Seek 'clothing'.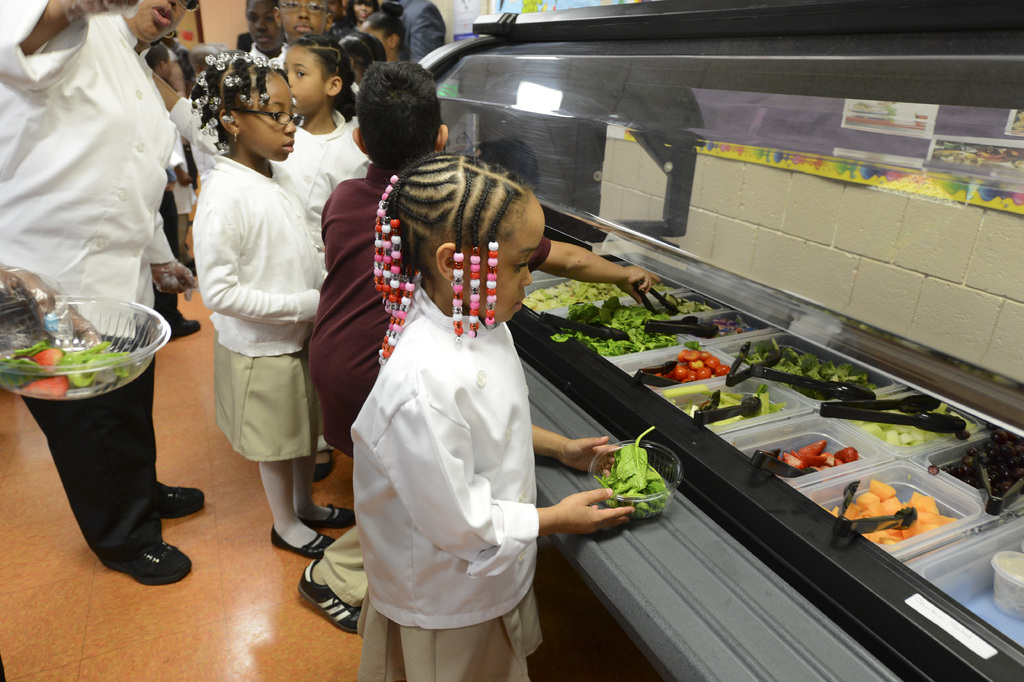
bbox=(283, 122, 363, 232).
